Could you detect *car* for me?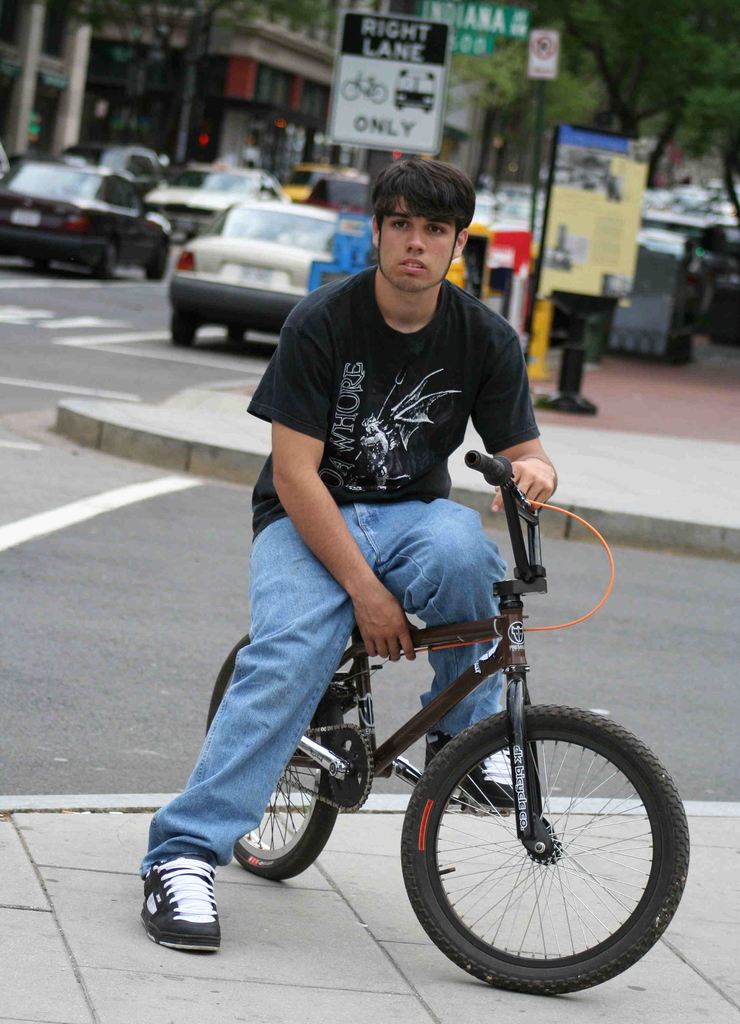
Detection result: locate(154, 188, 344, 346).
